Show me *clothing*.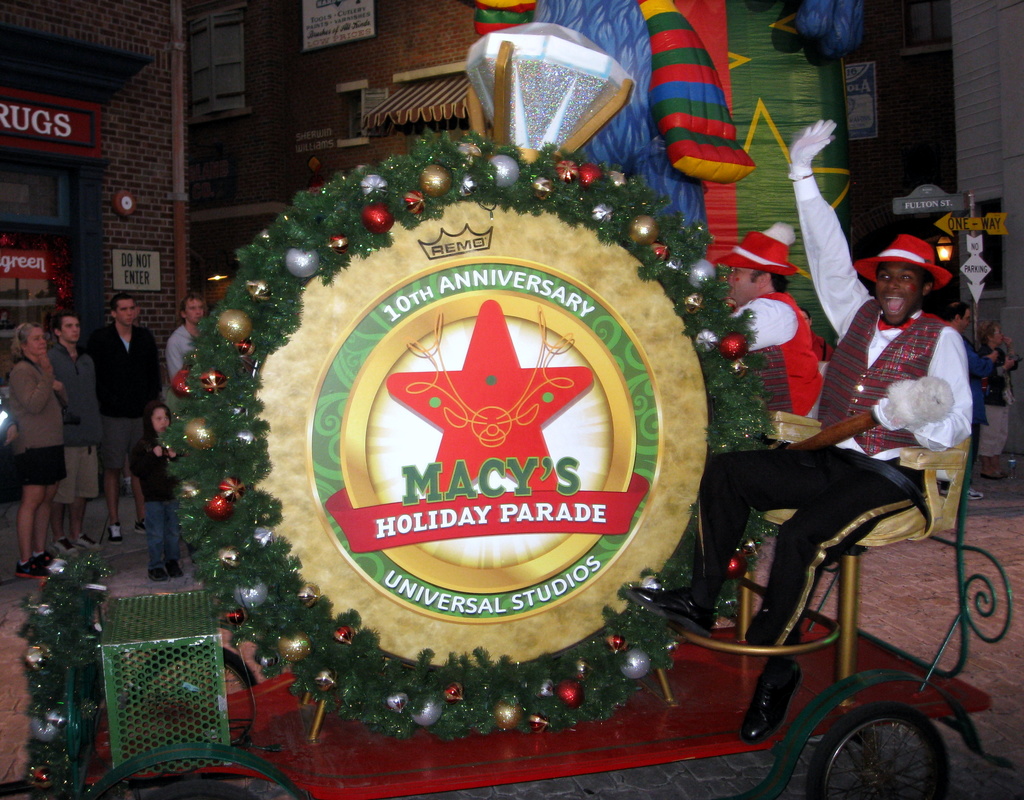
*clothing* is here: bbox=(788, 264, 980, 583).
